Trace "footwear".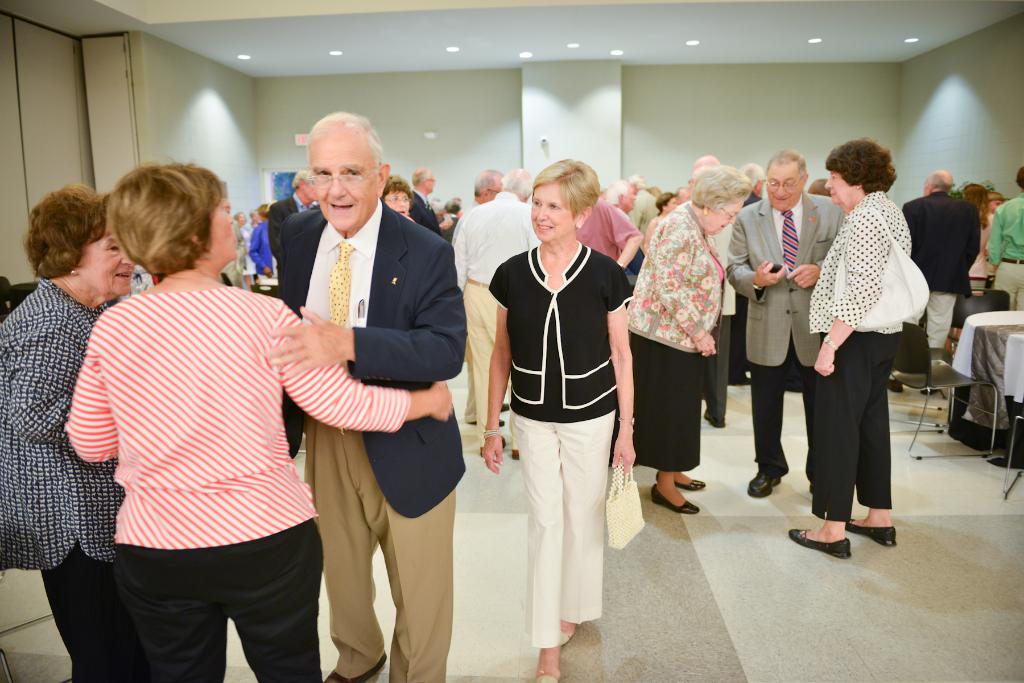
Traced to [x1=532, y1=673, x2=556, y2=682].
